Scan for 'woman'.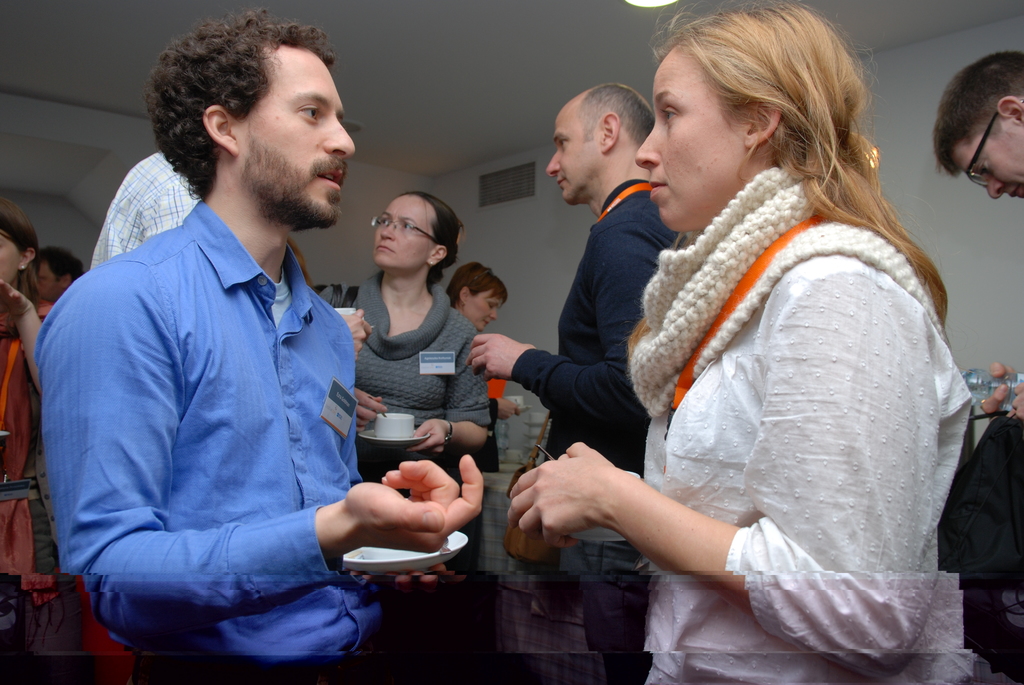
Scan result: <box>0,211,69,651</box>.
